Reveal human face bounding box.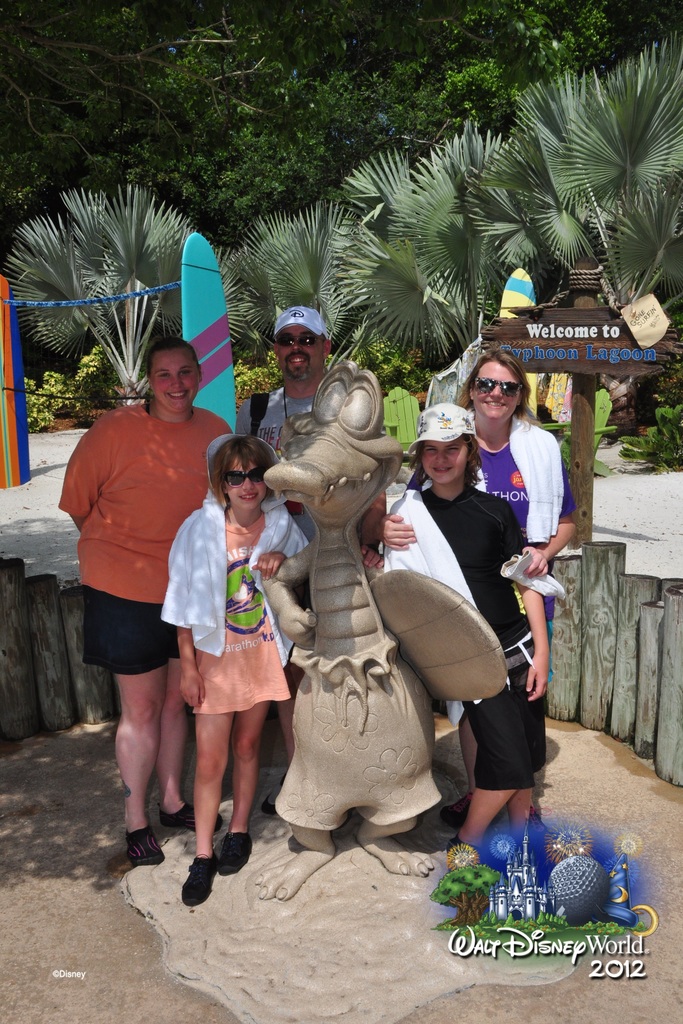
Revealed: bbox=[151, 347, 194, 417].
